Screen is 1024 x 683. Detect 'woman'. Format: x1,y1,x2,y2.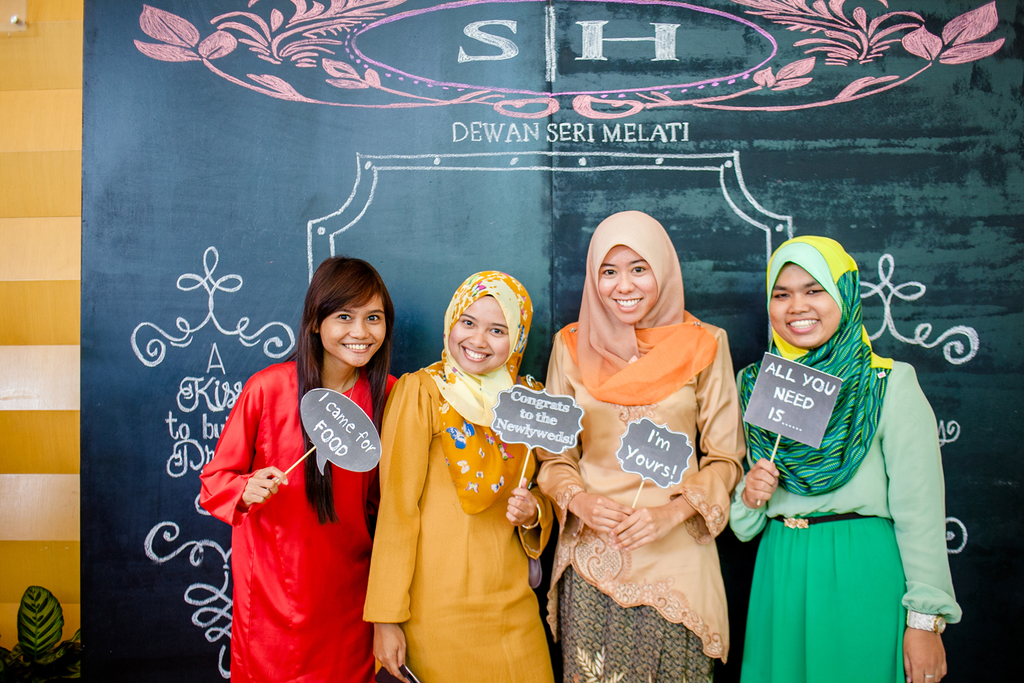
722,241,963,682.
